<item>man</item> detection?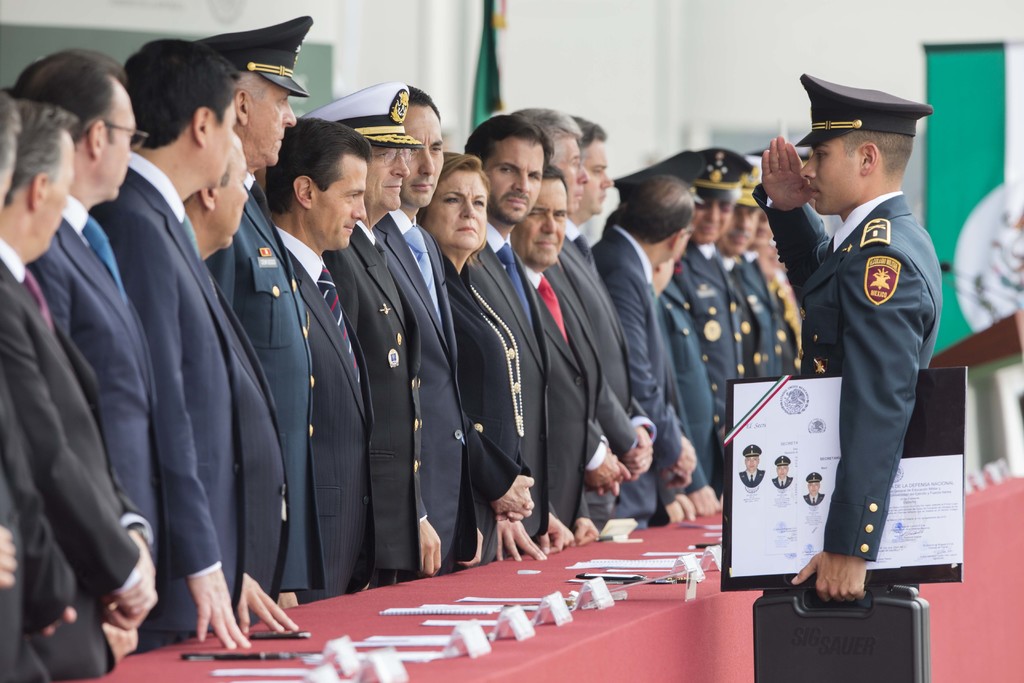
[676,148,744,497]
